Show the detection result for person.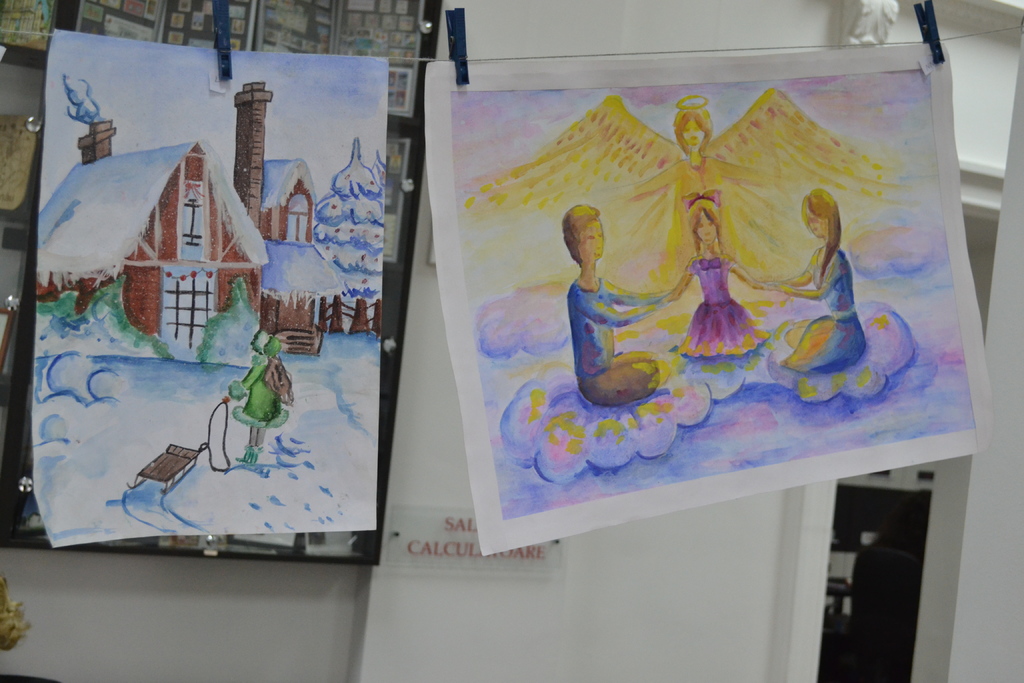
Rect(616, 100, 787, 286).
